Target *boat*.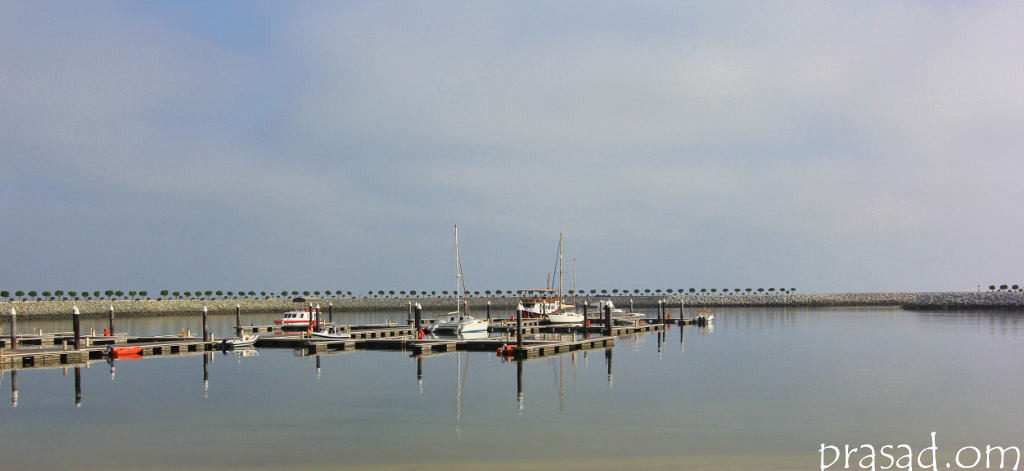
Target region: box=[225, 319, 259, 350].
